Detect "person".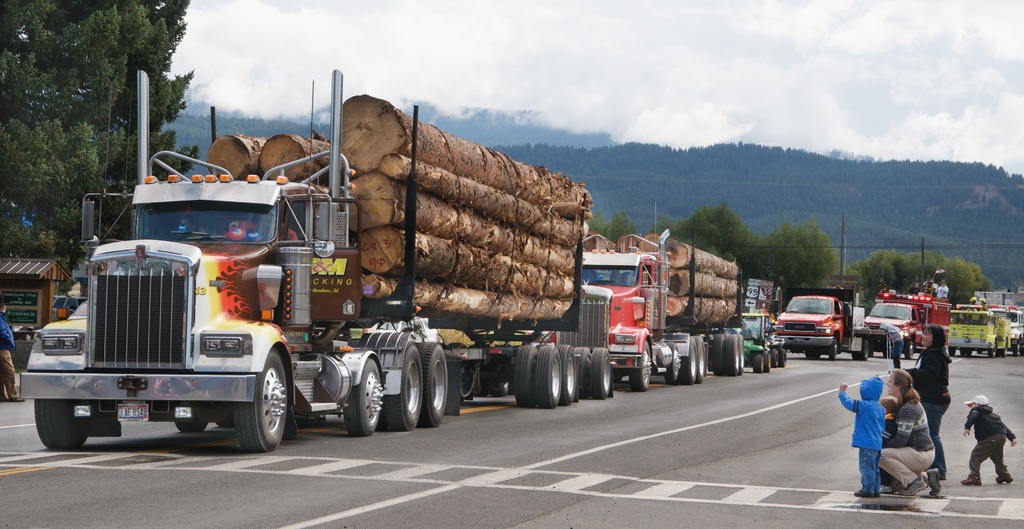
Detected at {"left": 958, "top": 391, "right": 1021, "bottom": 494}.
